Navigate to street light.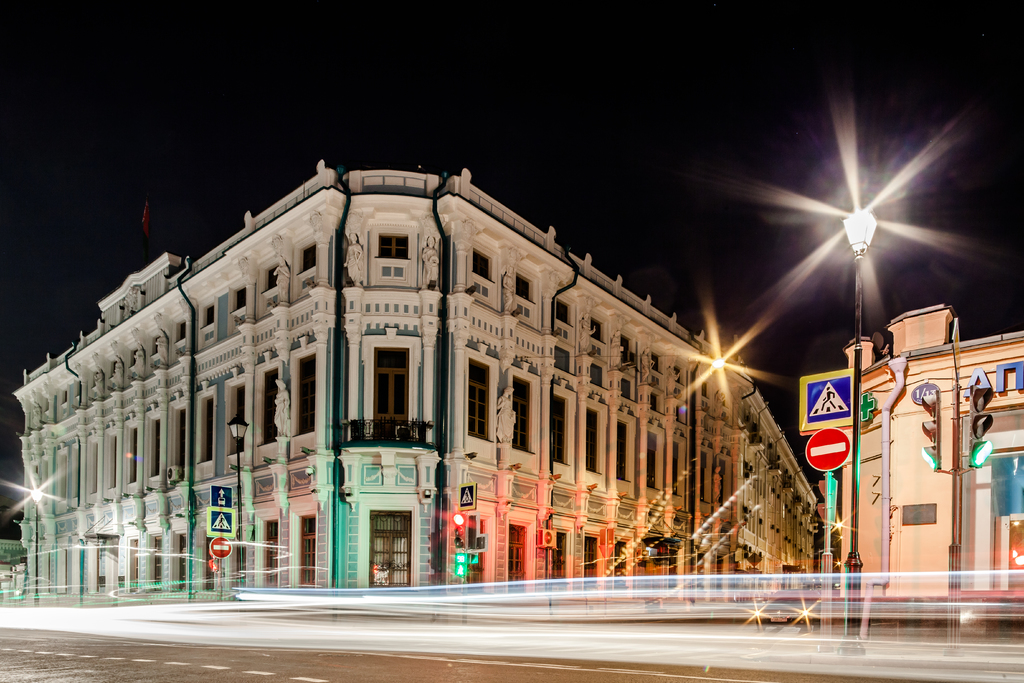
Navigation target: bbox(842, 208, 890, 633).
